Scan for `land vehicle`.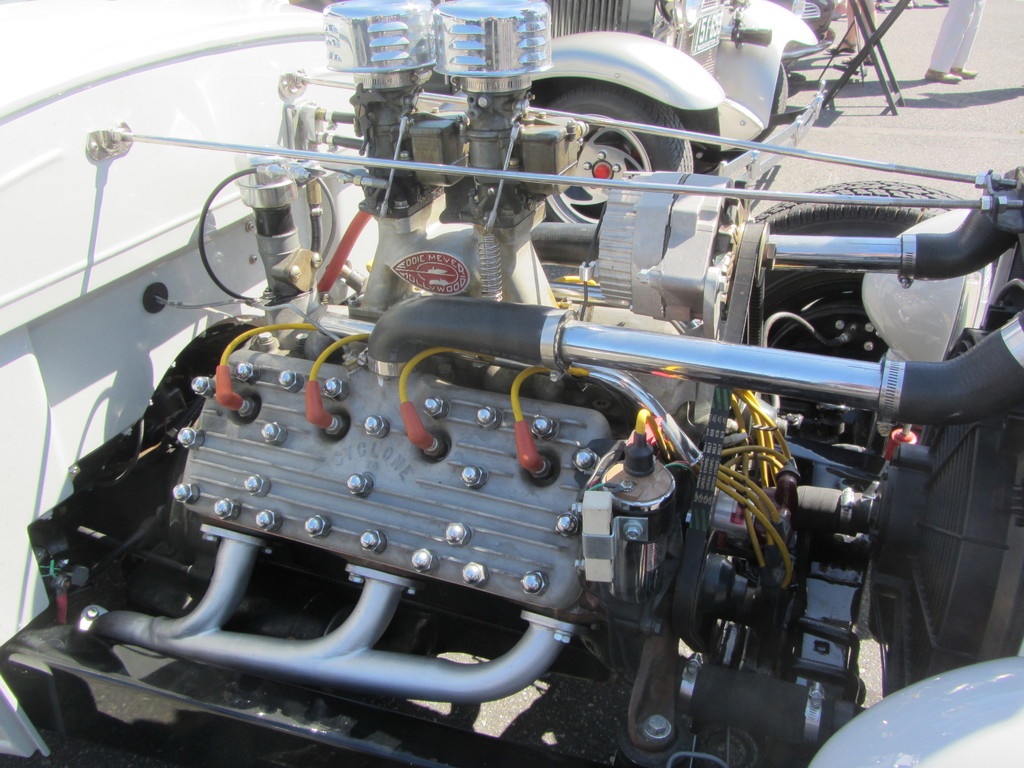
Scan result: (left=295, top=0, right=819, bottom=221).
